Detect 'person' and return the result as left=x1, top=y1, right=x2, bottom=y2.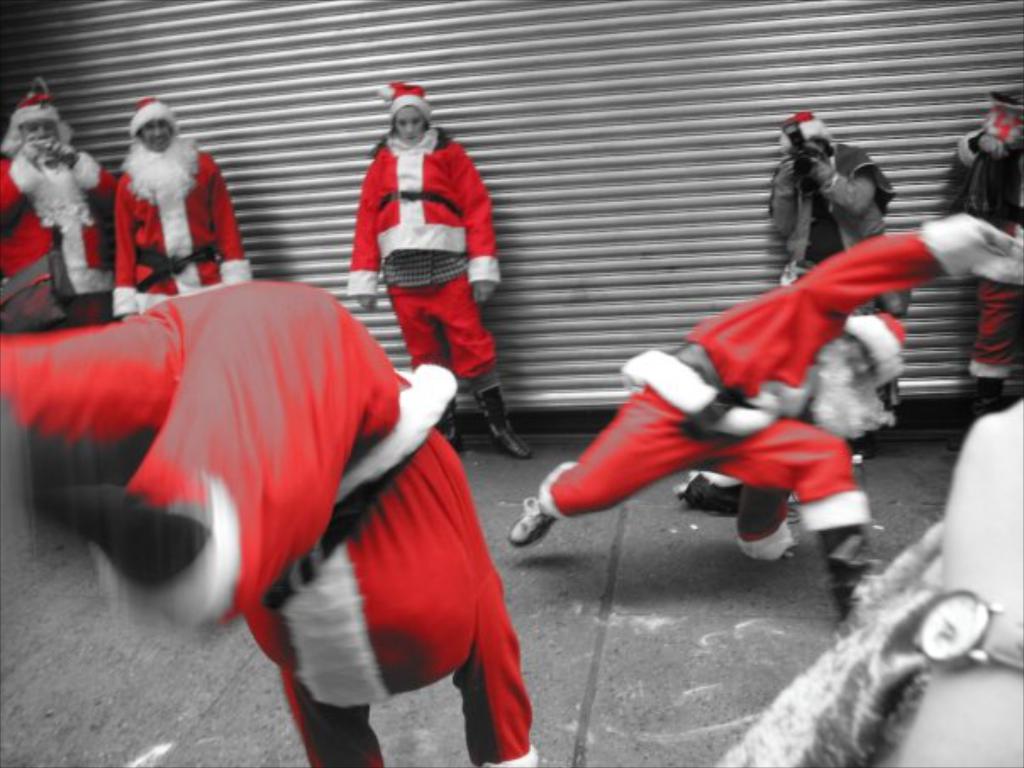
left=512, top=219, right=1022, bottom=621.
